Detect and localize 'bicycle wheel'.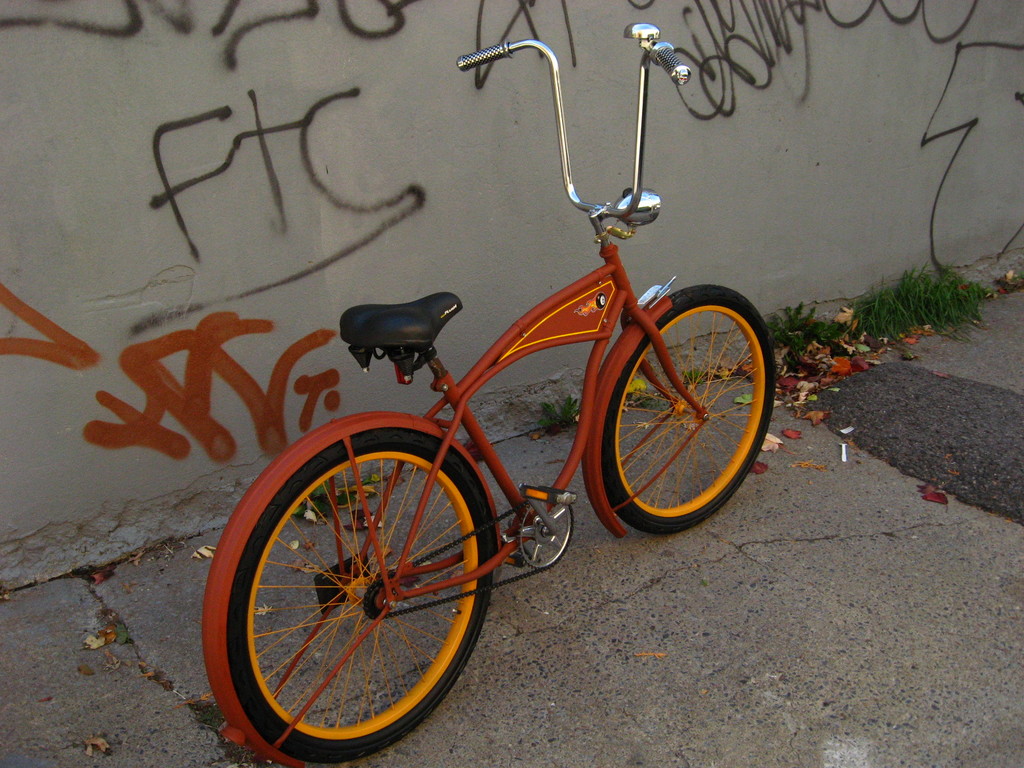
Localized at bbox(596, 281, 776, 534).
